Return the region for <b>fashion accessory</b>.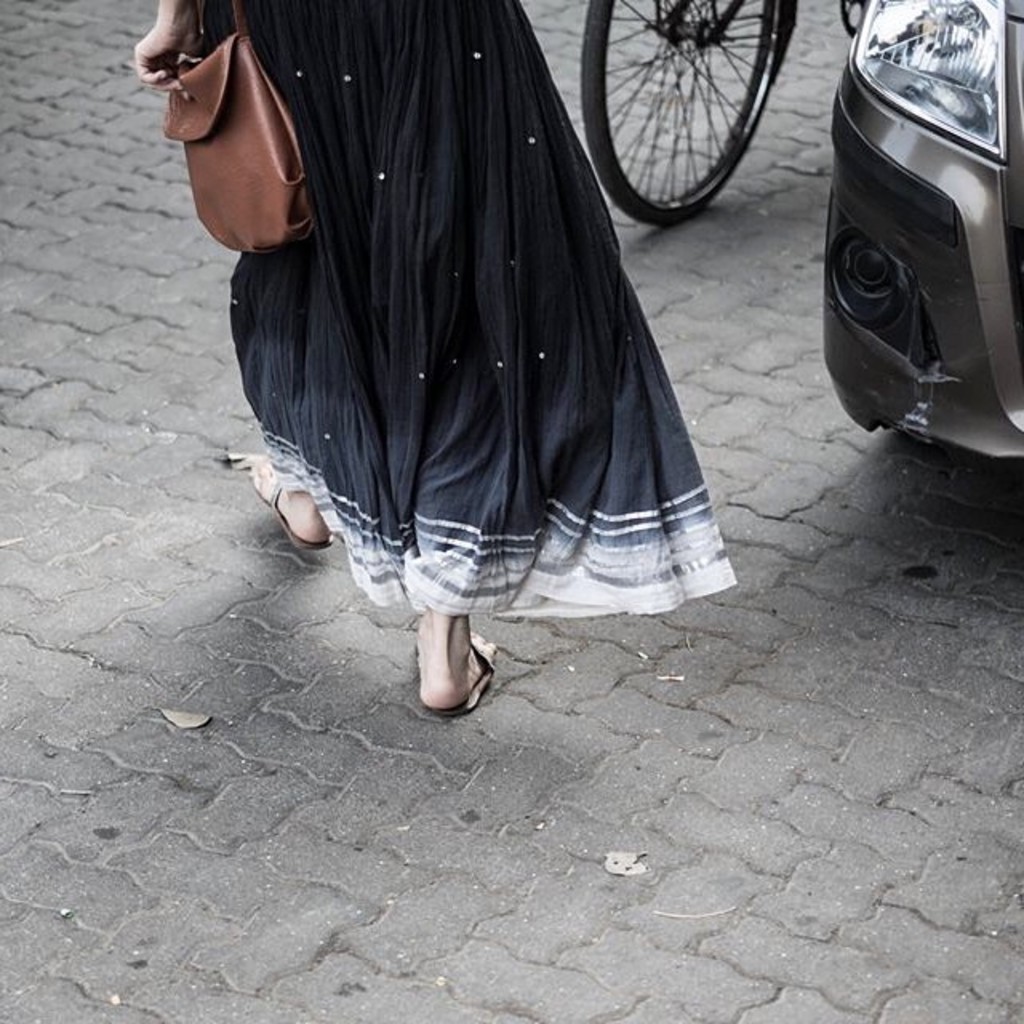
<box>426,640,496,715</box>.
